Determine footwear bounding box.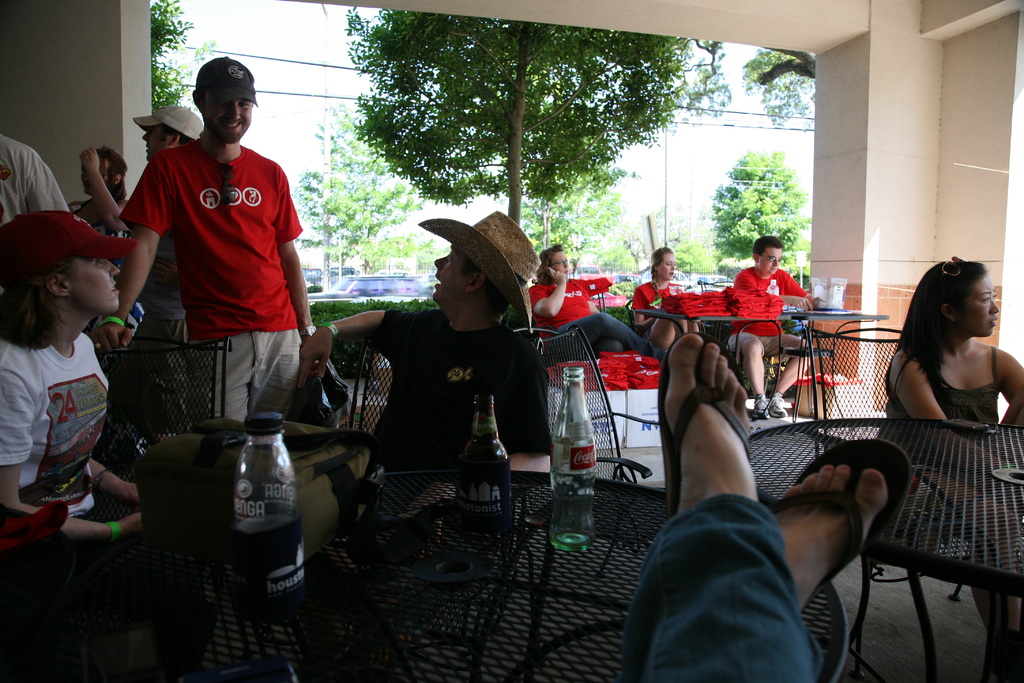
Determined: bbox=[656, 328, 747, 523].
